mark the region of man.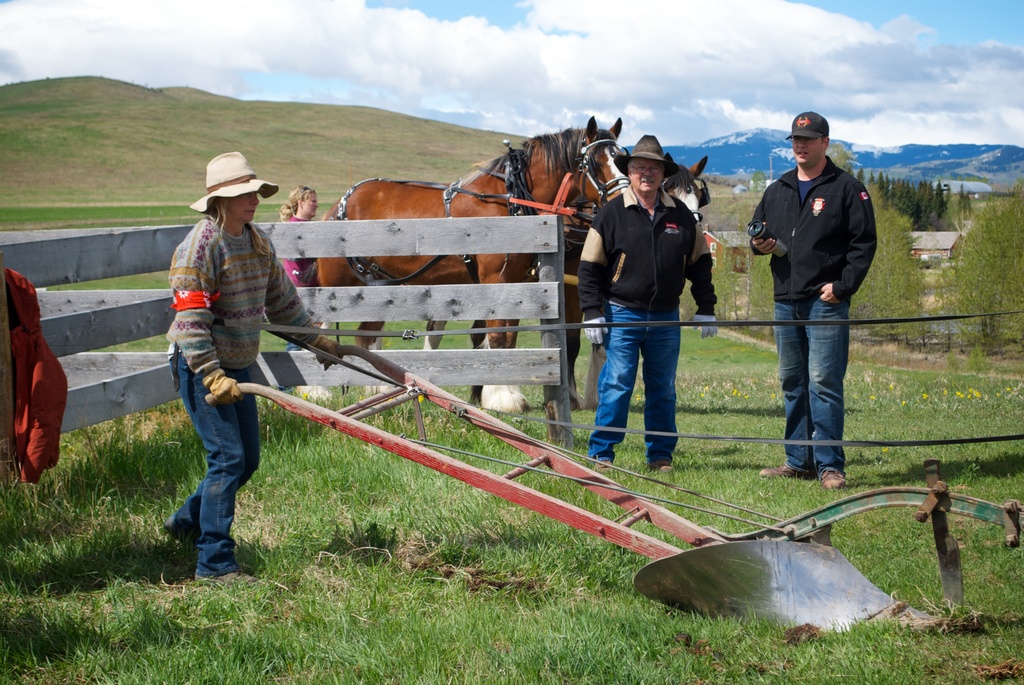
Region: l=577, t=132, r=720, b=471.
